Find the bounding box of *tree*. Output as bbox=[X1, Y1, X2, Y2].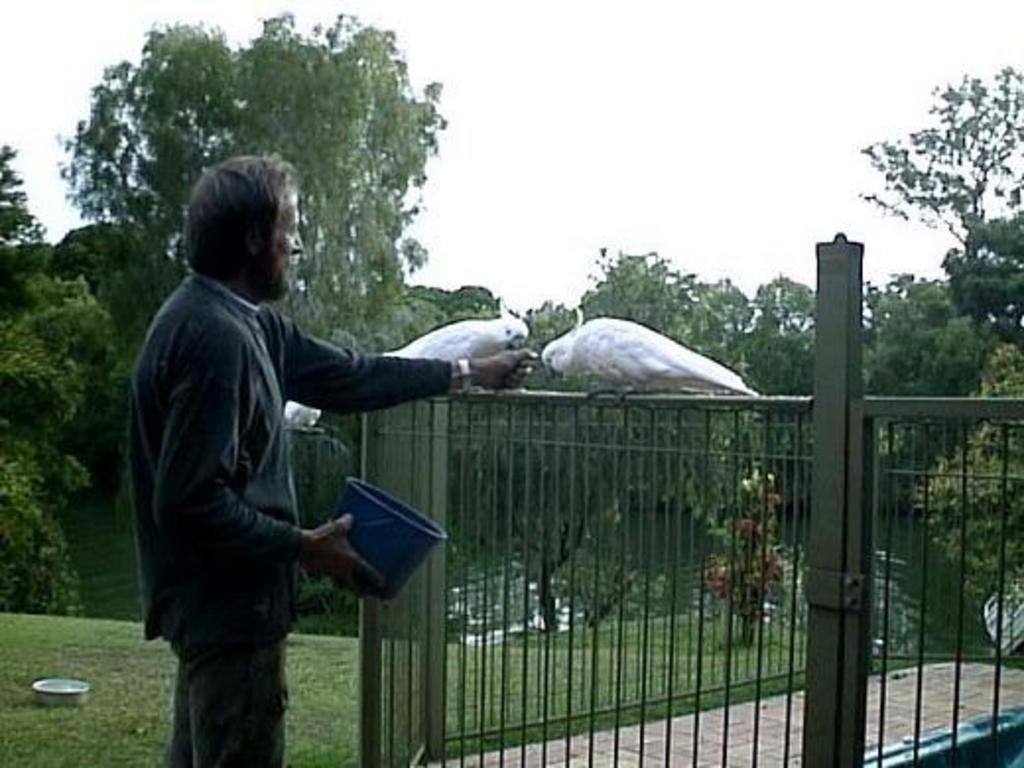
bbox=[69, 6, 453, 333].
